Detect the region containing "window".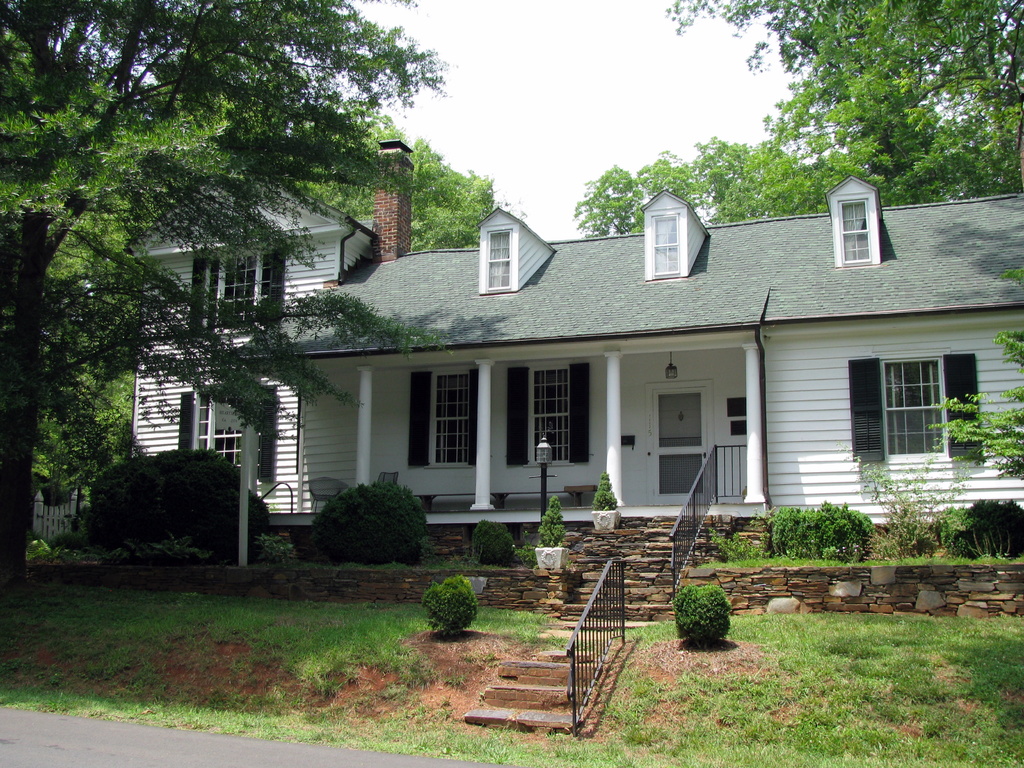
left=876, top=354, right=947, bottom=459.
